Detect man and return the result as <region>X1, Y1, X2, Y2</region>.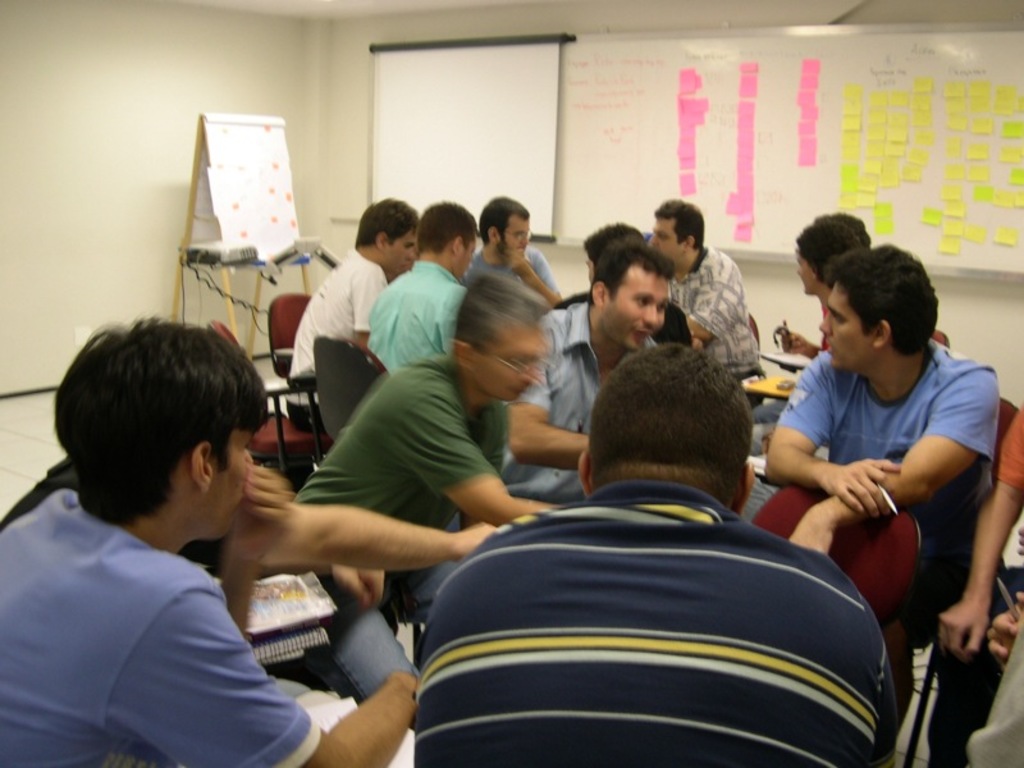
<region>641, 193, 763, 376</region>.
